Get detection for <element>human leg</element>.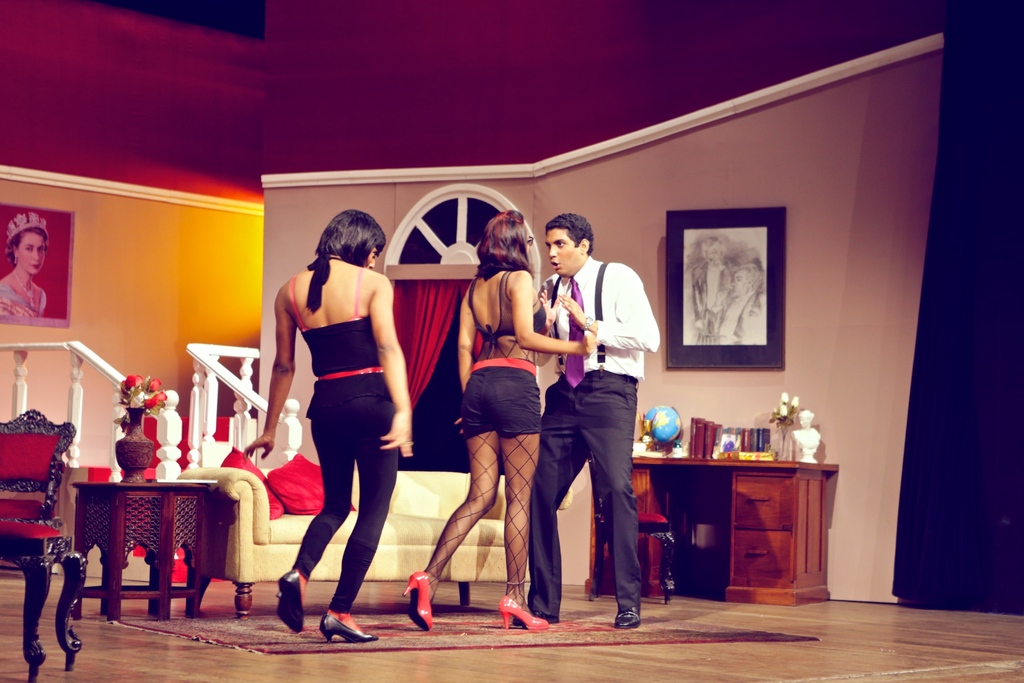
Detection: (left=526, top=388, right=586, bottom=628).
